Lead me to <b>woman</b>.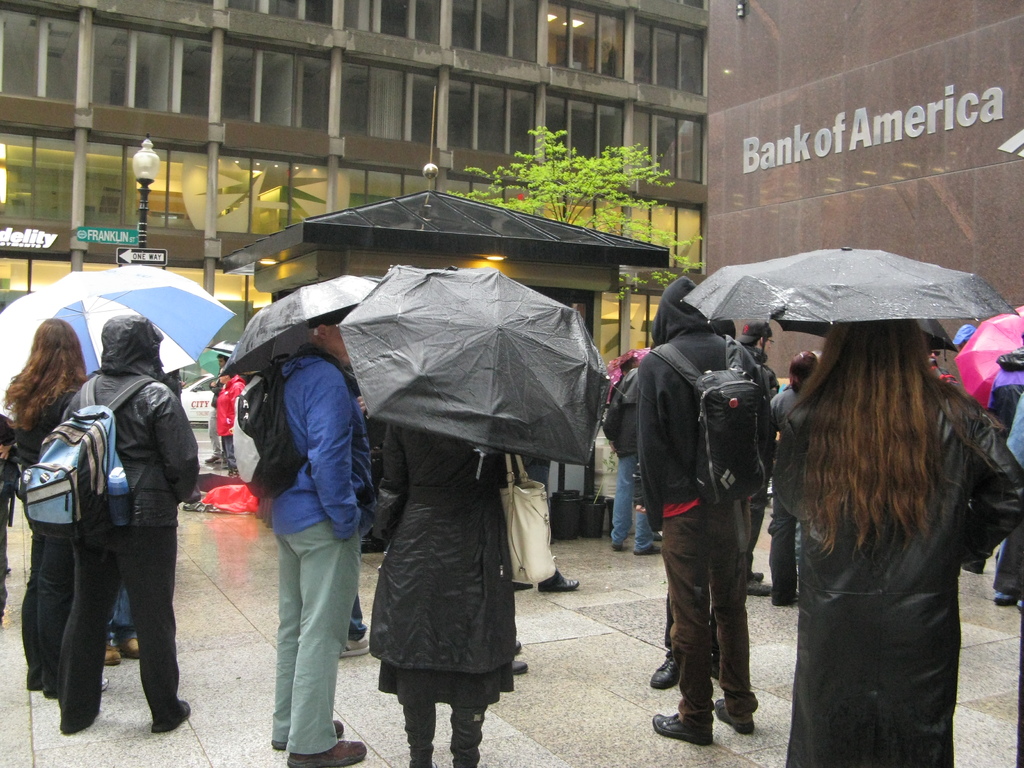
Lead to x1=1 y1=321 x2=93 y2=696.
